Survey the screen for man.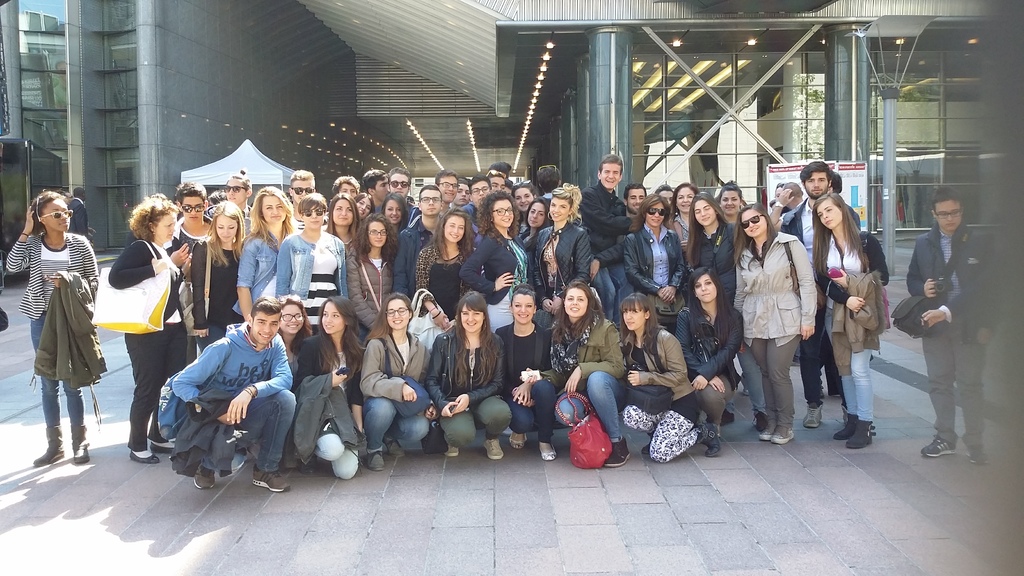
Survey found: {"x1": 390, "y1": 164, "x2": 411, "y2": 200}.
